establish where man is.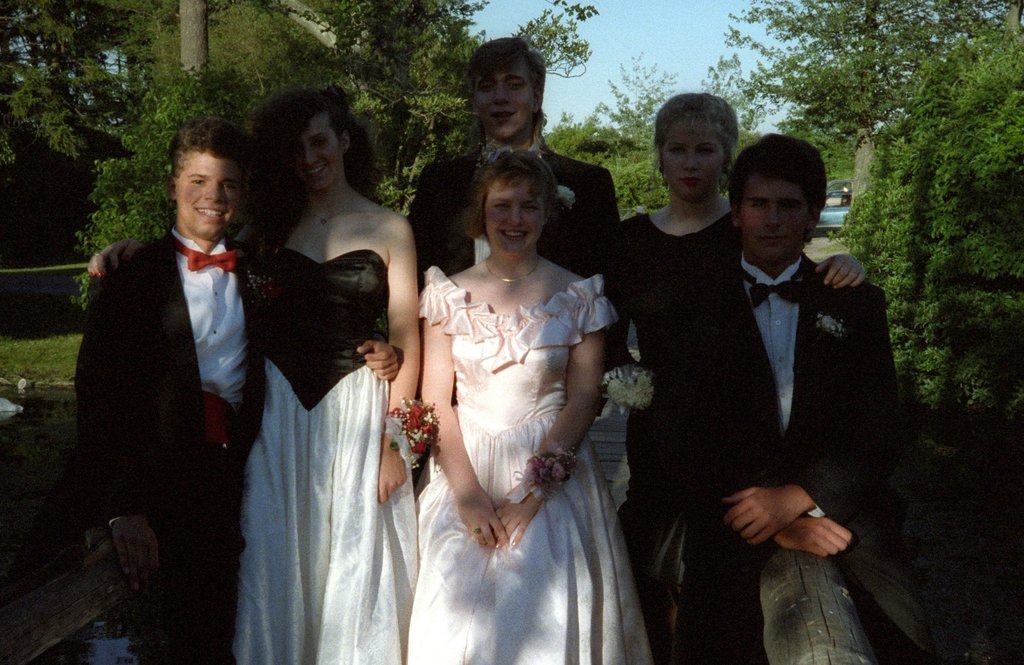
Established at x1=648, y1=144, x2=897, y2=664.
